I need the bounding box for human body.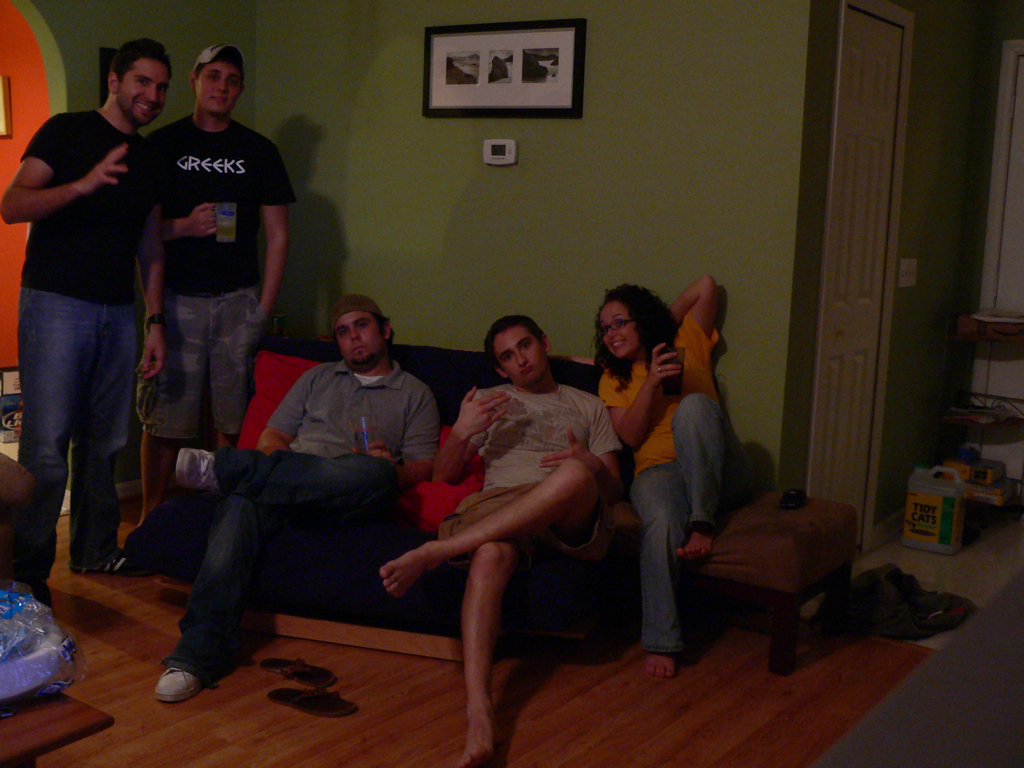
Here it is: <bbox>122, 110, 295, 561</bbox>.
